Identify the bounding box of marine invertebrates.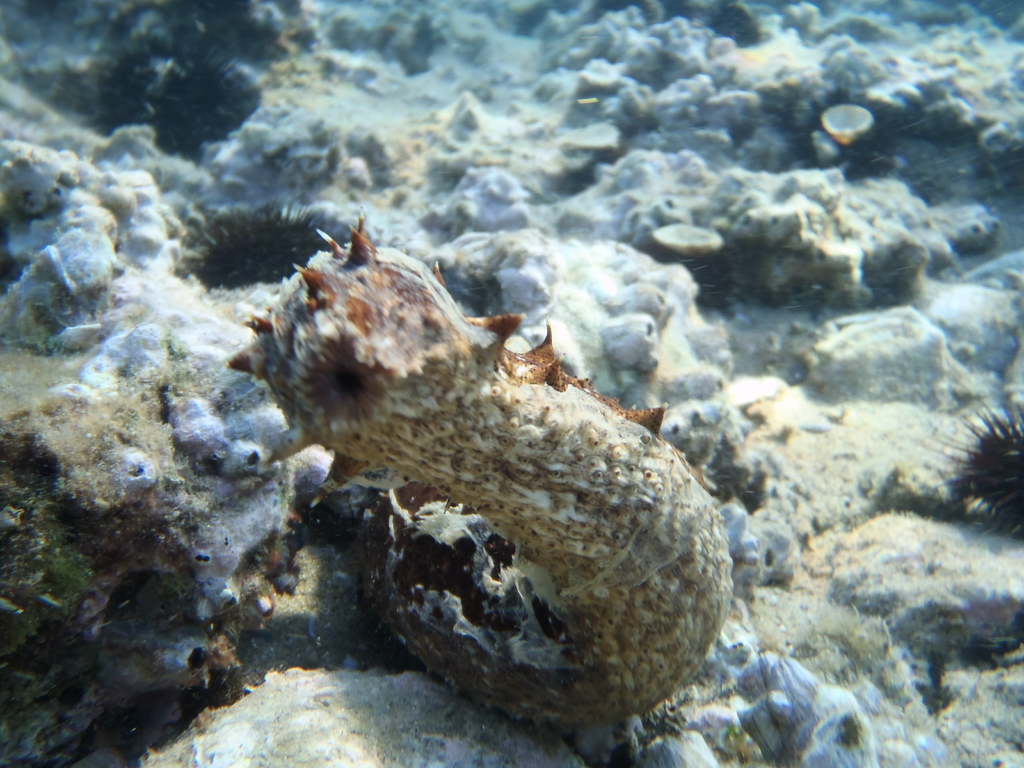
77/21/170/129.
